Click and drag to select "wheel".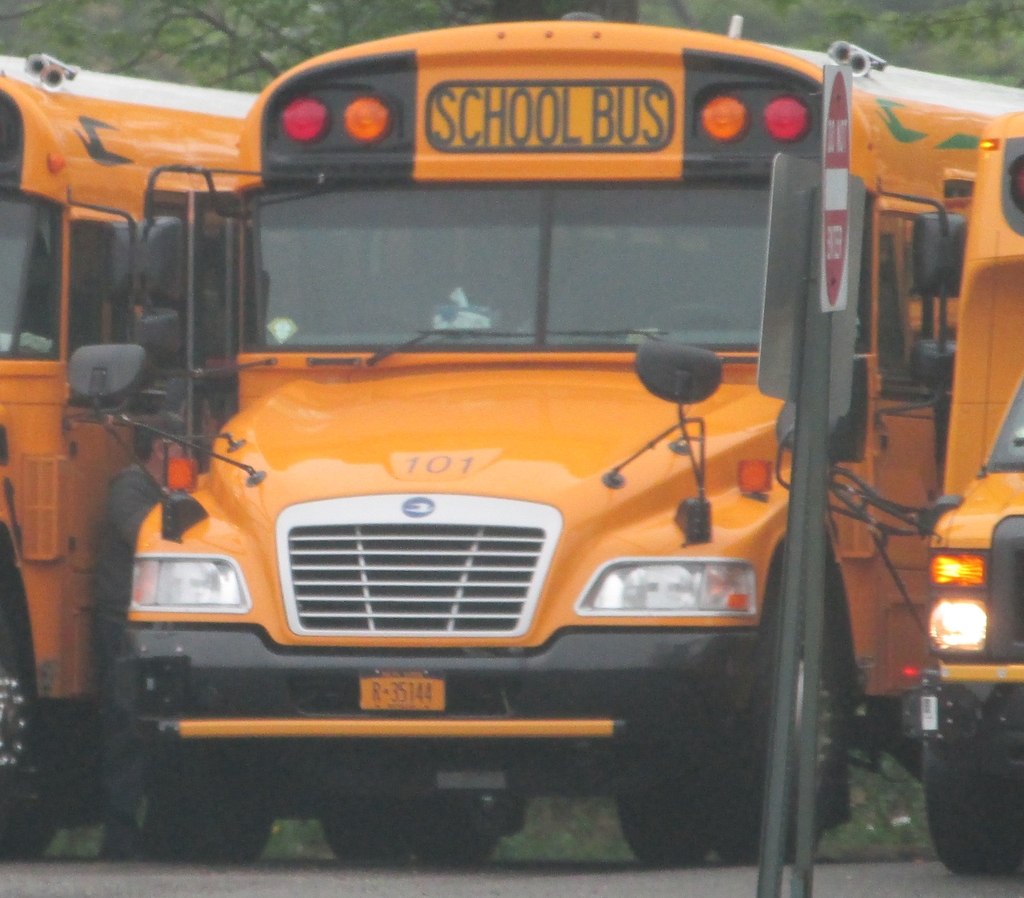
Selection: bbox=(0, 598, 41, 860).
